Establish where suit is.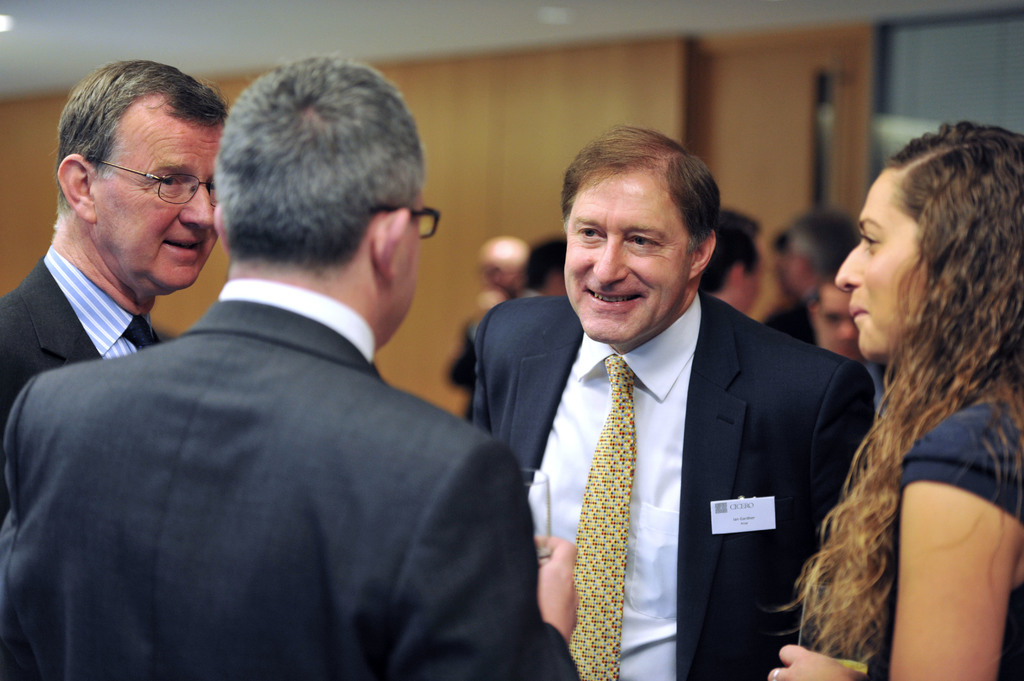
Established at l=493, t=208, r=875, b=674.
